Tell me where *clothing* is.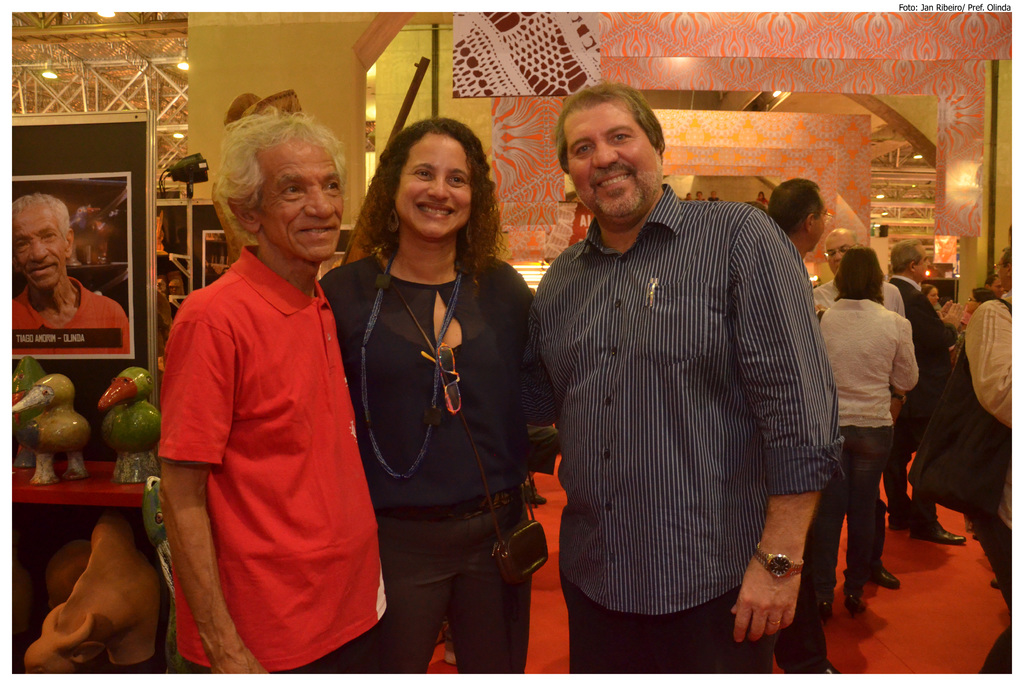
*clothing* is at x1=316 y1=243 x2=557 y2=676.
